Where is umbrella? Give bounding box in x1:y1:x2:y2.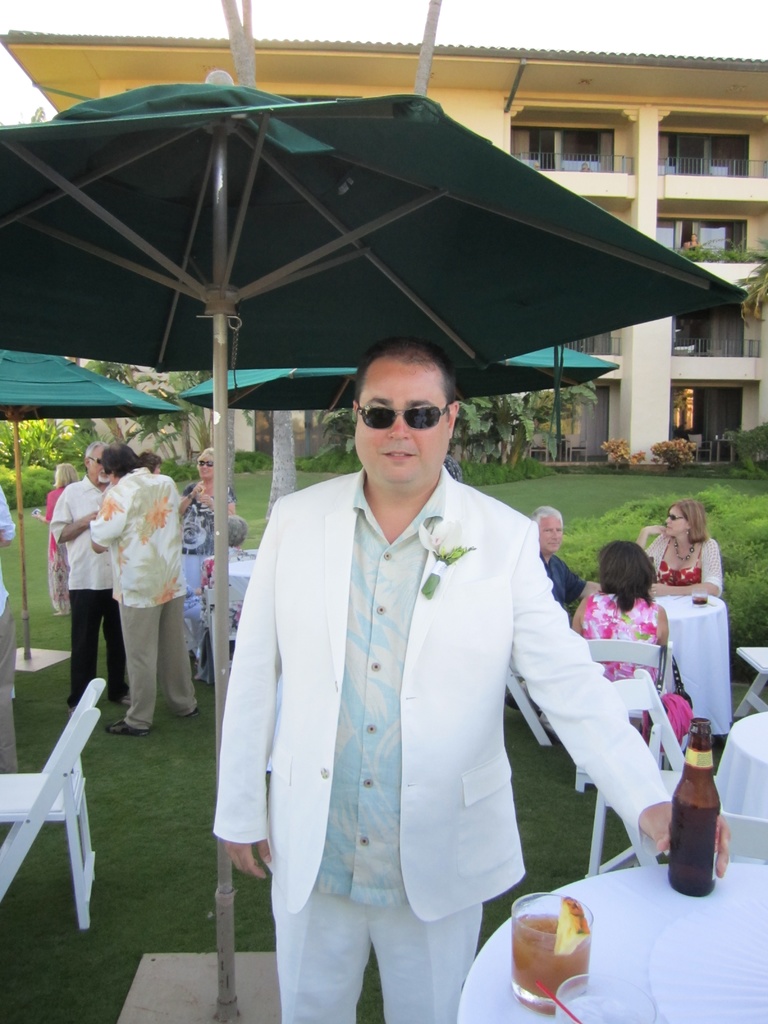
181:344:620:410.
